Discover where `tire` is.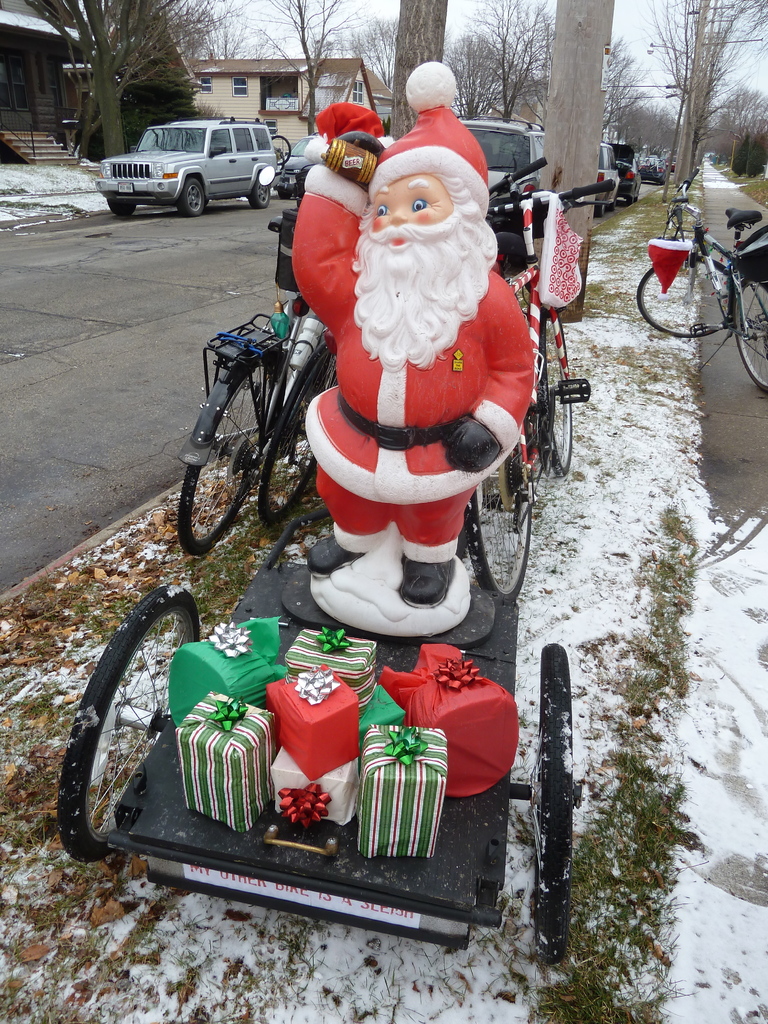
Discovered at BBox(67, 594, 227, 842).
